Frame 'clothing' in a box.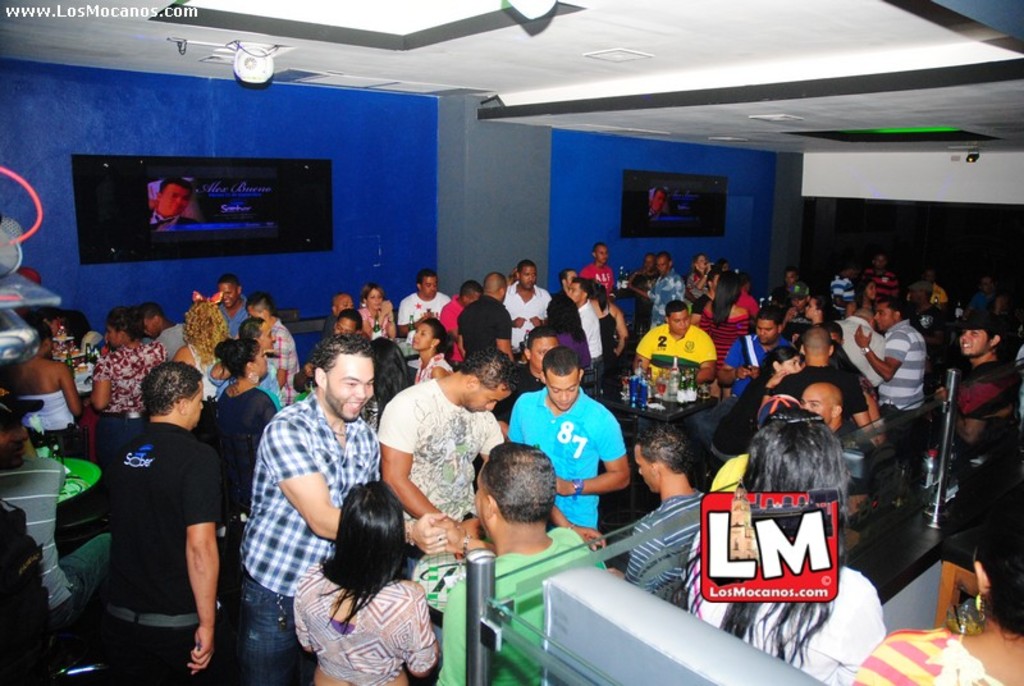
bbox=[553, 323, 593, 367].
